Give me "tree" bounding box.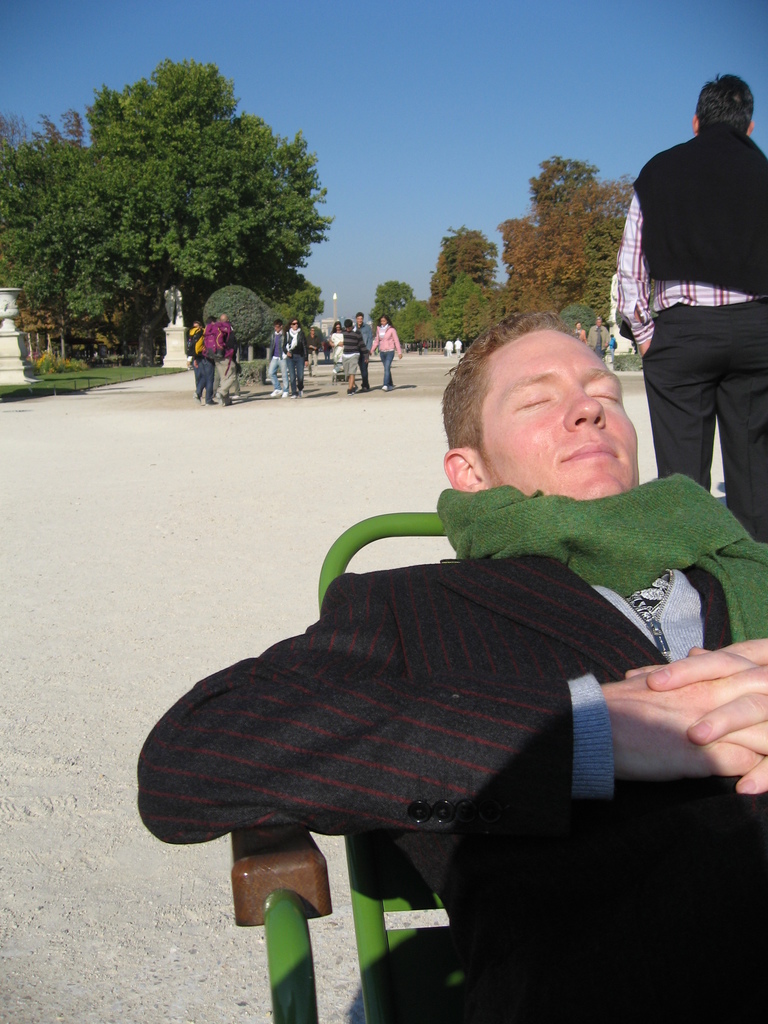
[390,296,433,345].
